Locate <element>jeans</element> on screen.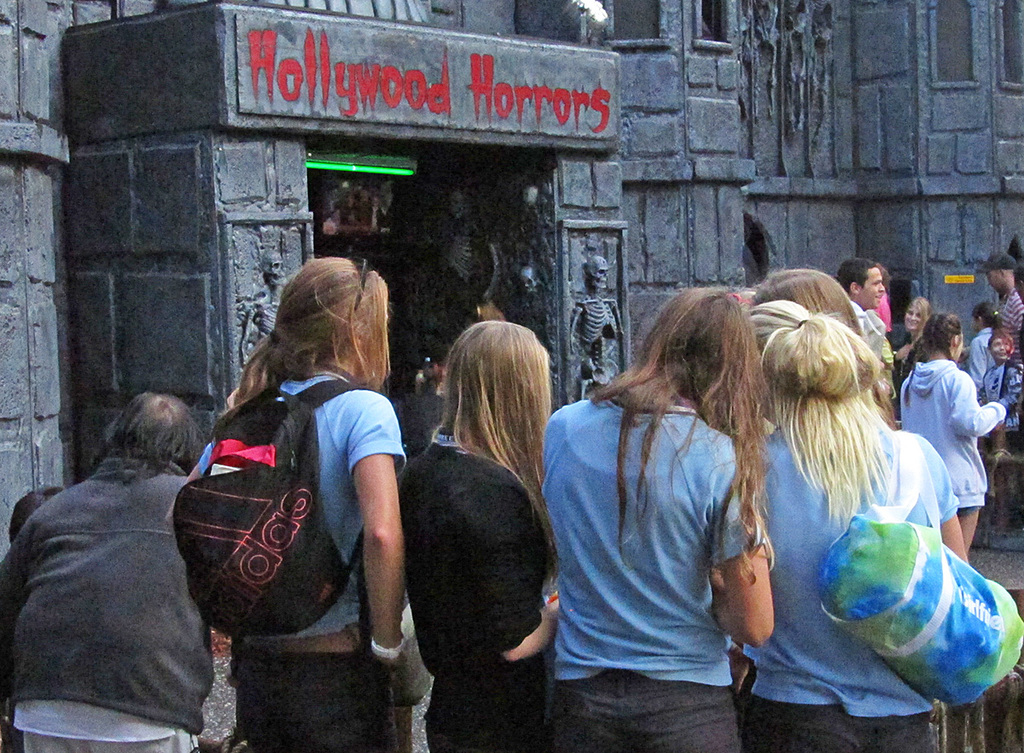
On screen at (x1=551, y1=667, x2=742, y2=752).
